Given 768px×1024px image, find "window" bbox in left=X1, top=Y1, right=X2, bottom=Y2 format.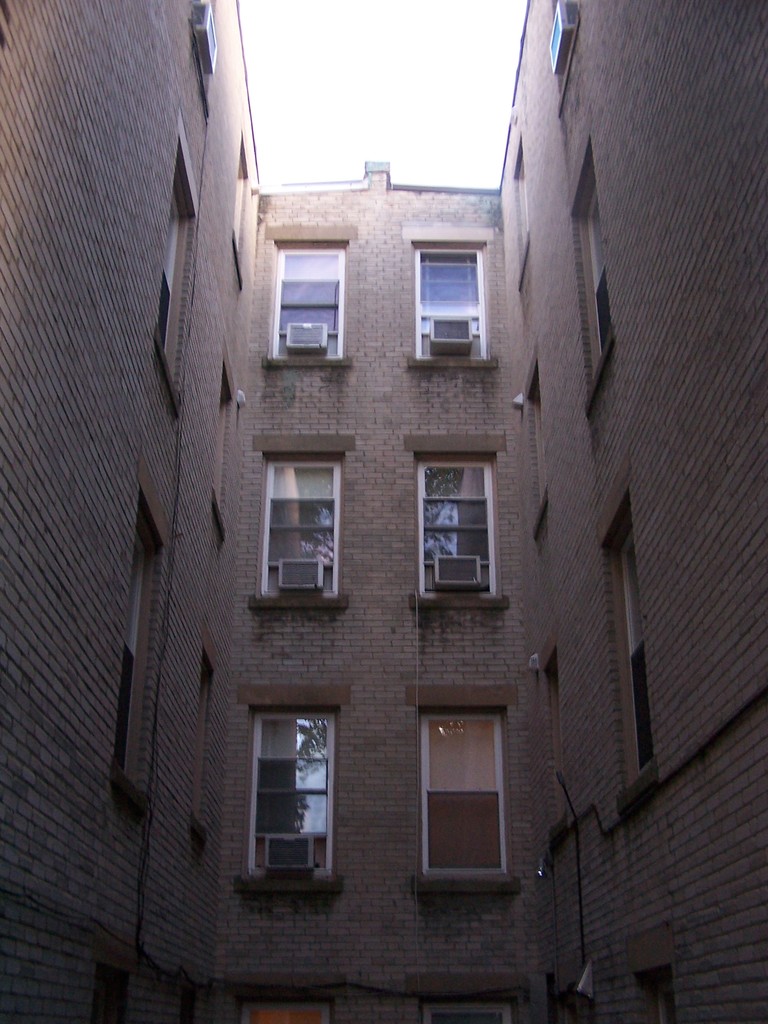
left=513, top=138, right=534, bottom=288.
